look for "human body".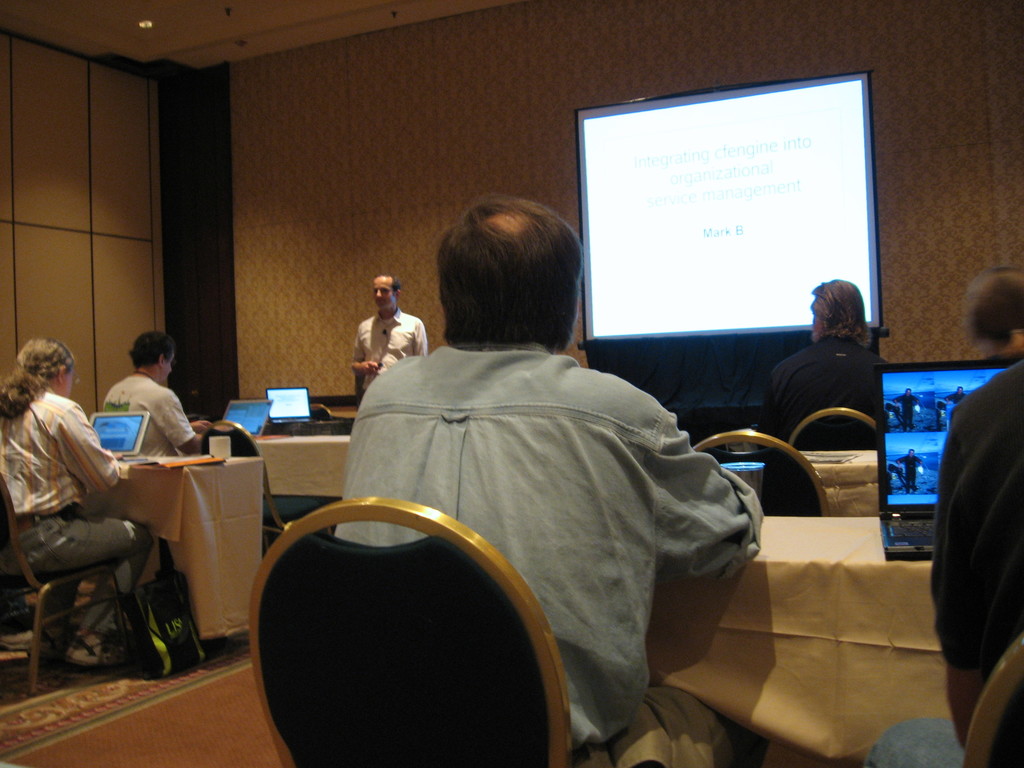
Found: box=[346, 275, 428, 390].
